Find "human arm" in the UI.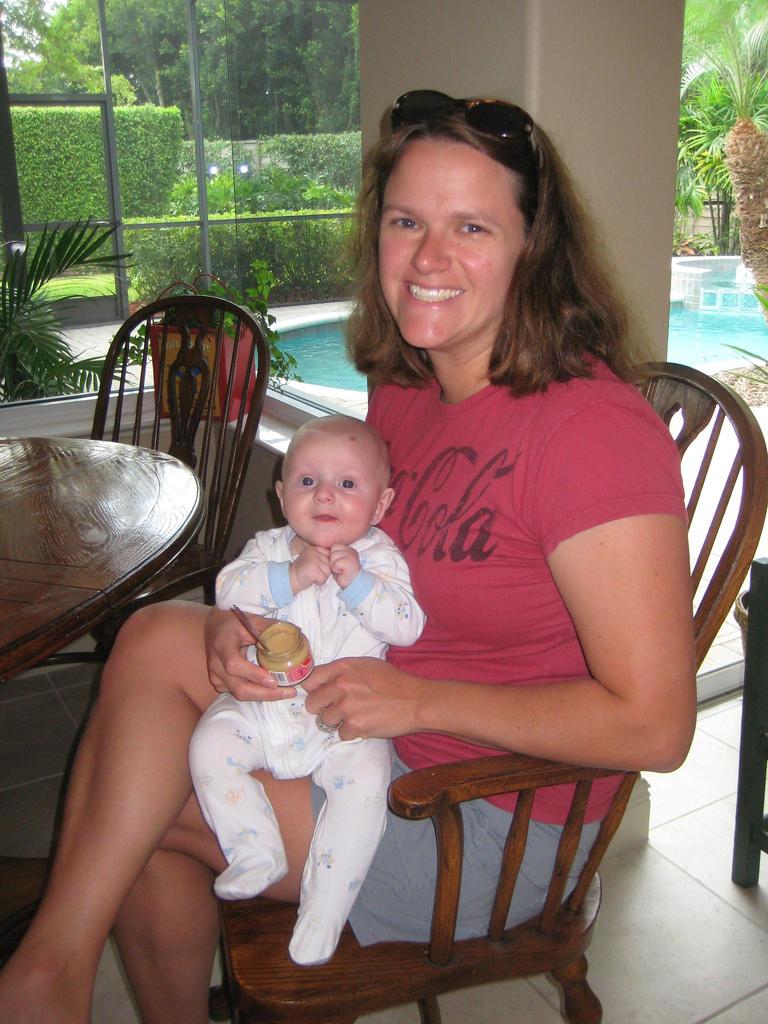
UI element at [x1=198, y1=596, x2=323, y2=713].
